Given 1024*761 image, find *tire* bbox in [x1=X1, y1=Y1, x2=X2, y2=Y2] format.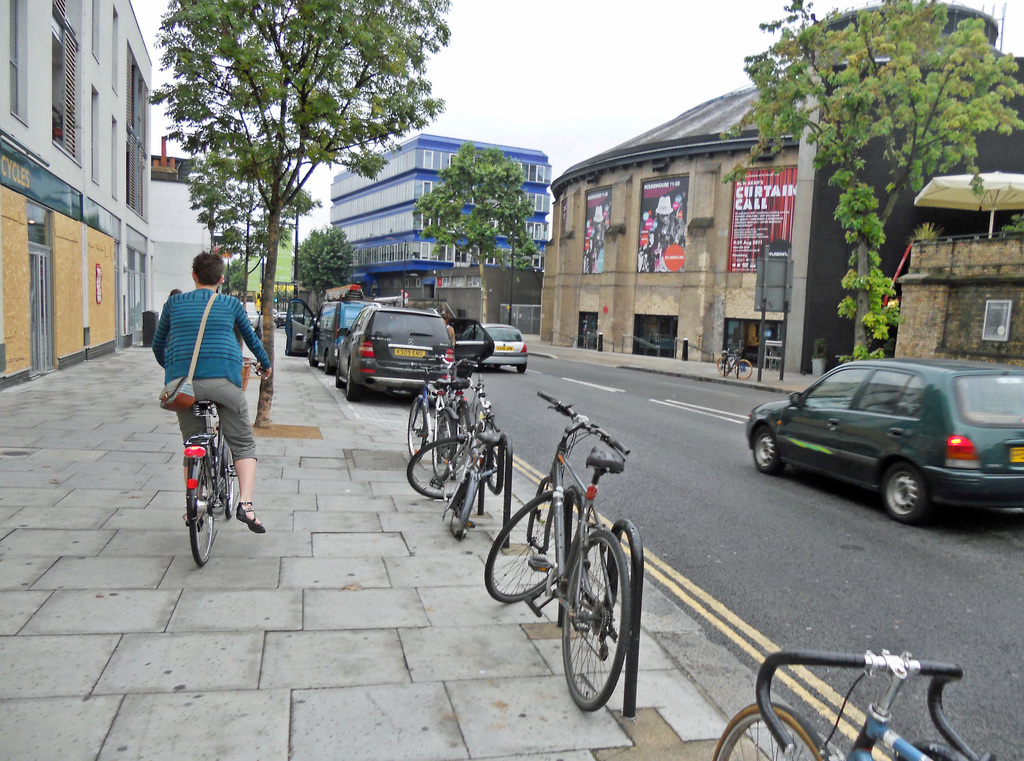
[x1=485, y1=492, x2=581, y2=602].
